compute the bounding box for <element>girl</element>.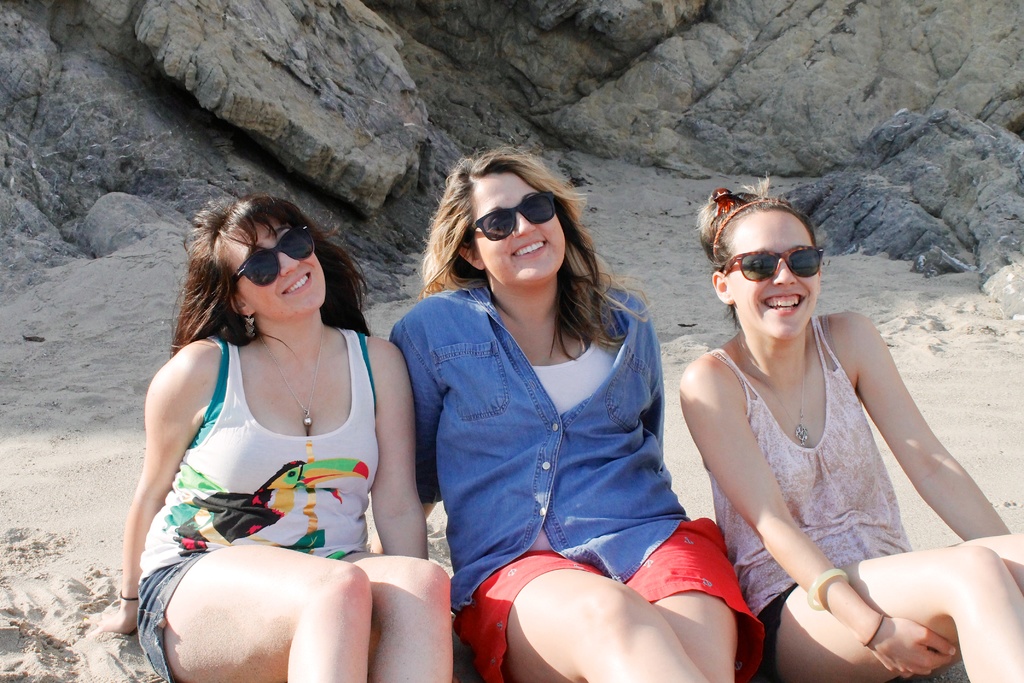
box(693, 180, 1023, 682).
